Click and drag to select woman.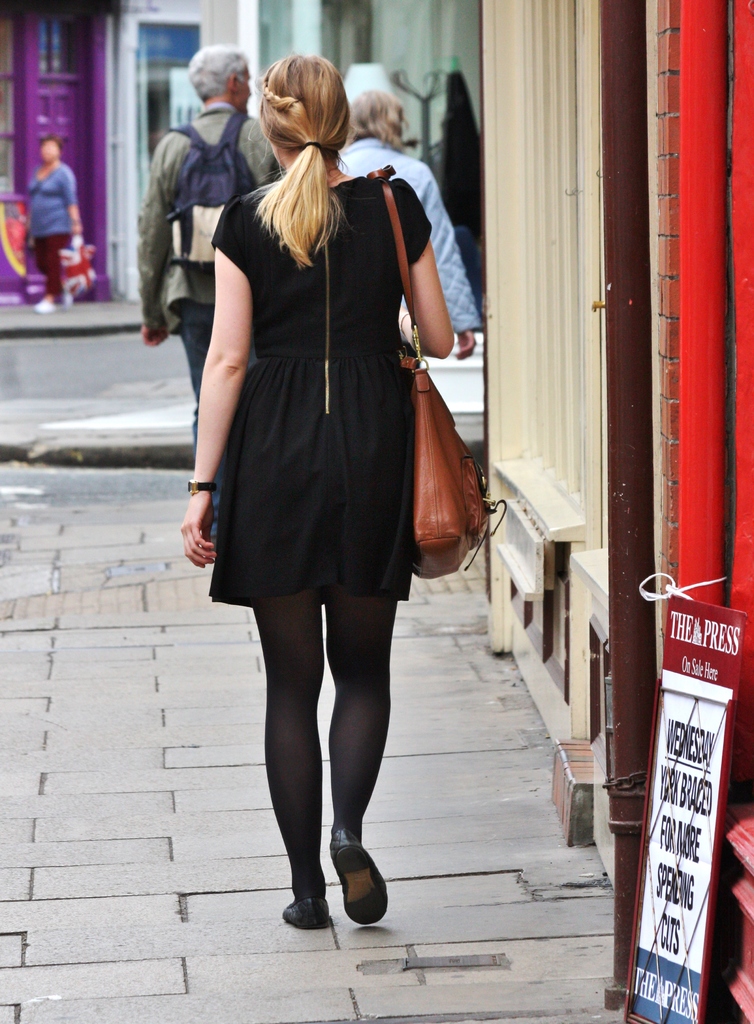
Selection: box(168, 99, 479, 895).
